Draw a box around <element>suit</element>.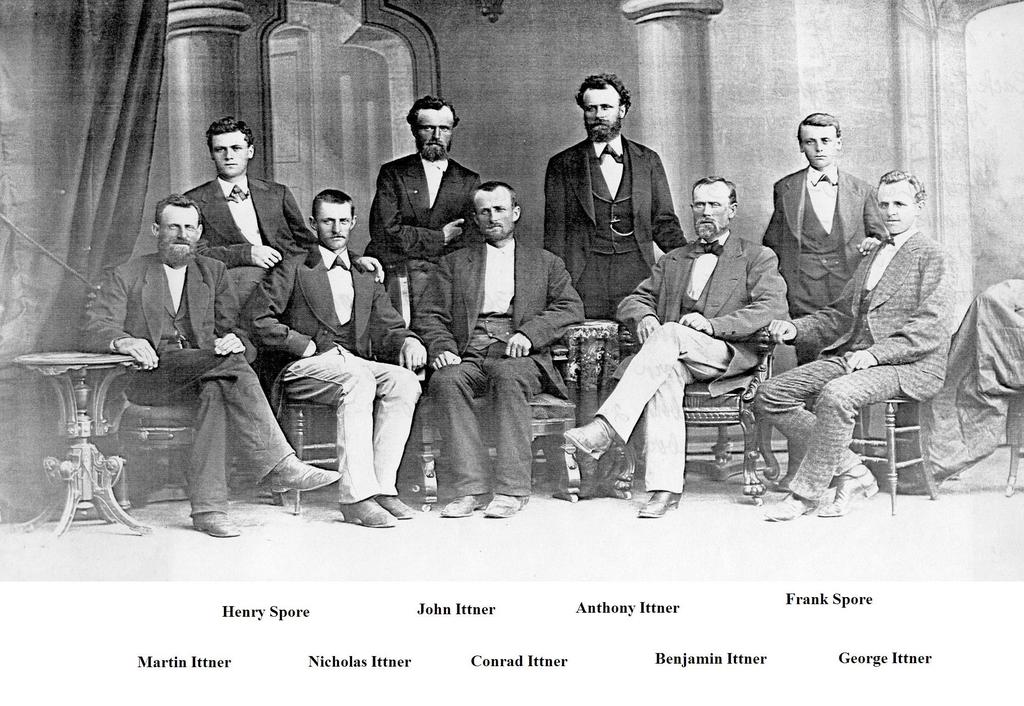
region(243, 241, 422, 504).
